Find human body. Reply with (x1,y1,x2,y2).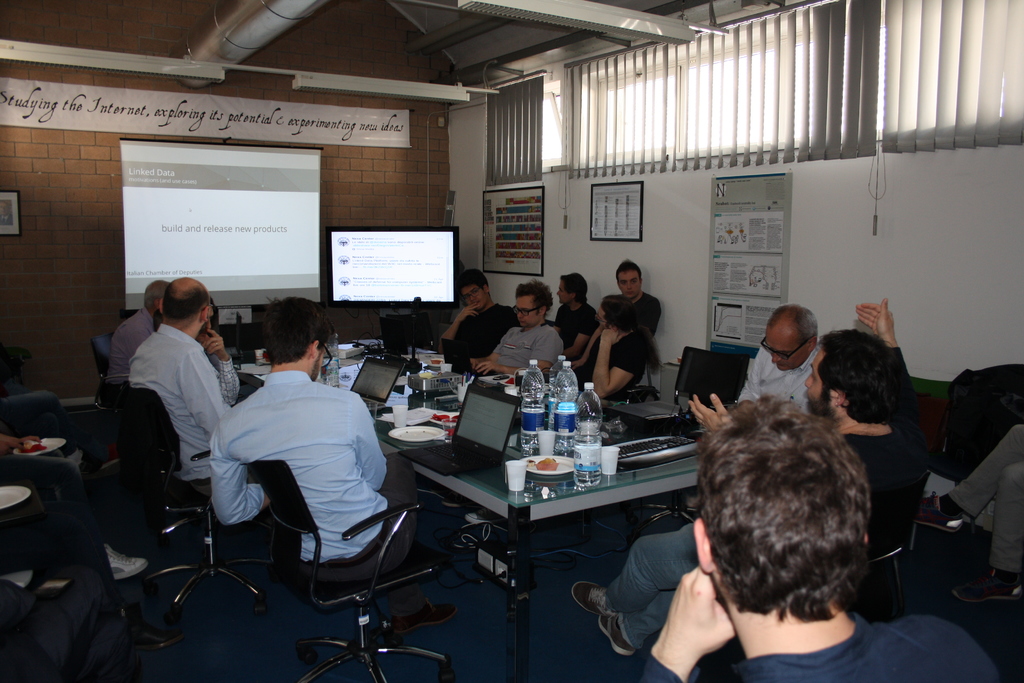
(733,342,820,407).
